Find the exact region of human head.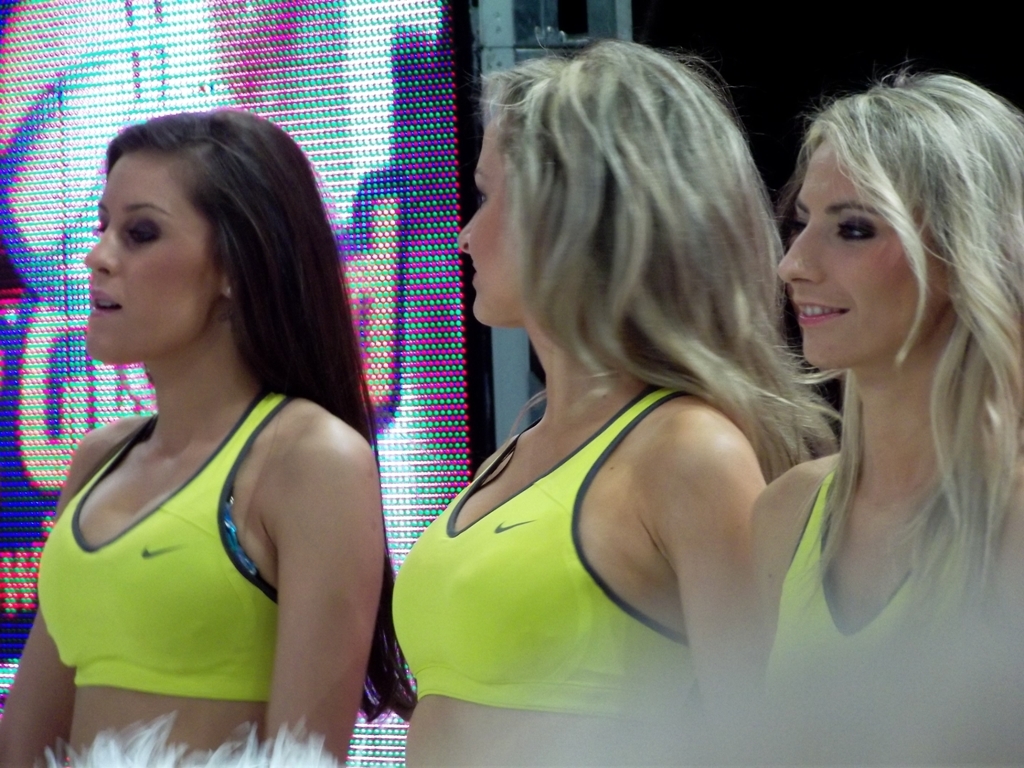
Exact region: <box>455,45,746,333</box>.
